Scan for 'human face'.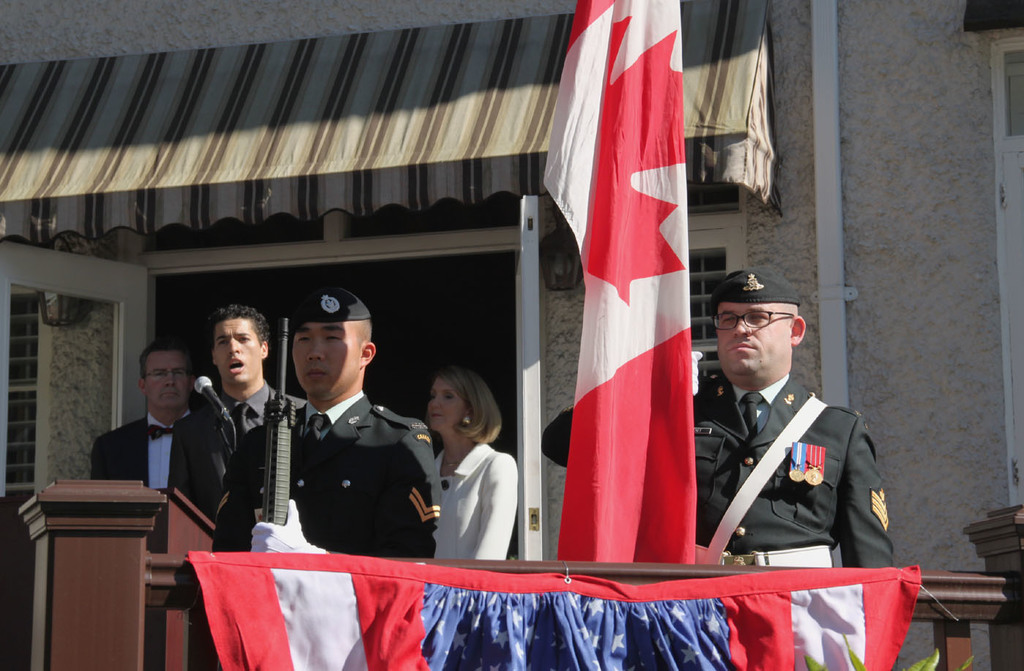
Scan result: bbox(292, 319, 361, 397).
